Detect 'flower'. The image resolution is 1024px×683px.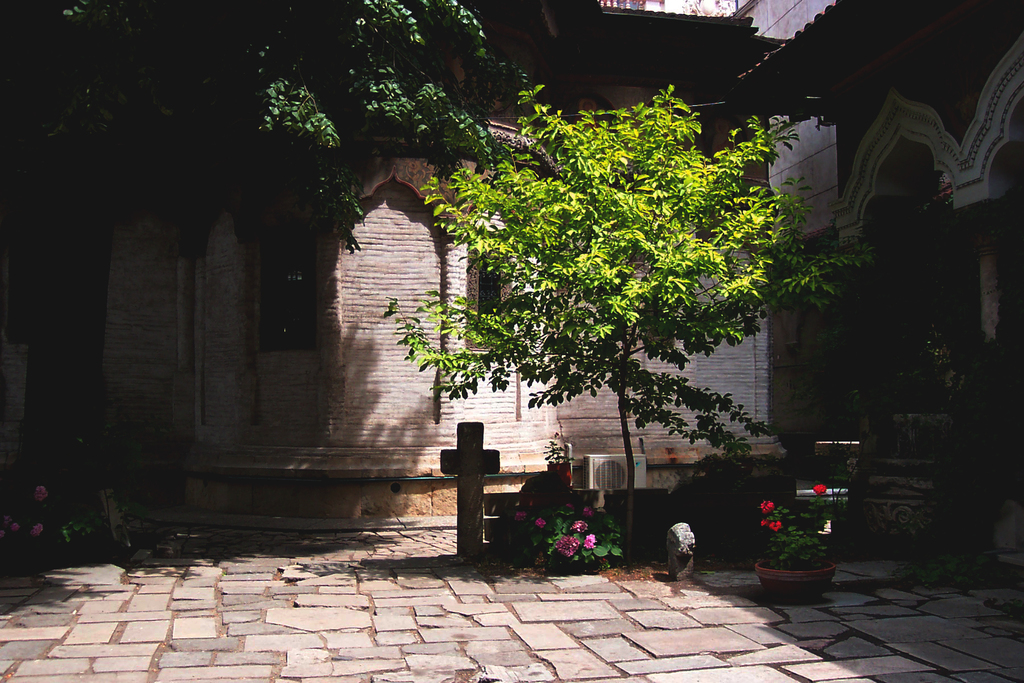
l=766, t=518, r=780, b=536.
